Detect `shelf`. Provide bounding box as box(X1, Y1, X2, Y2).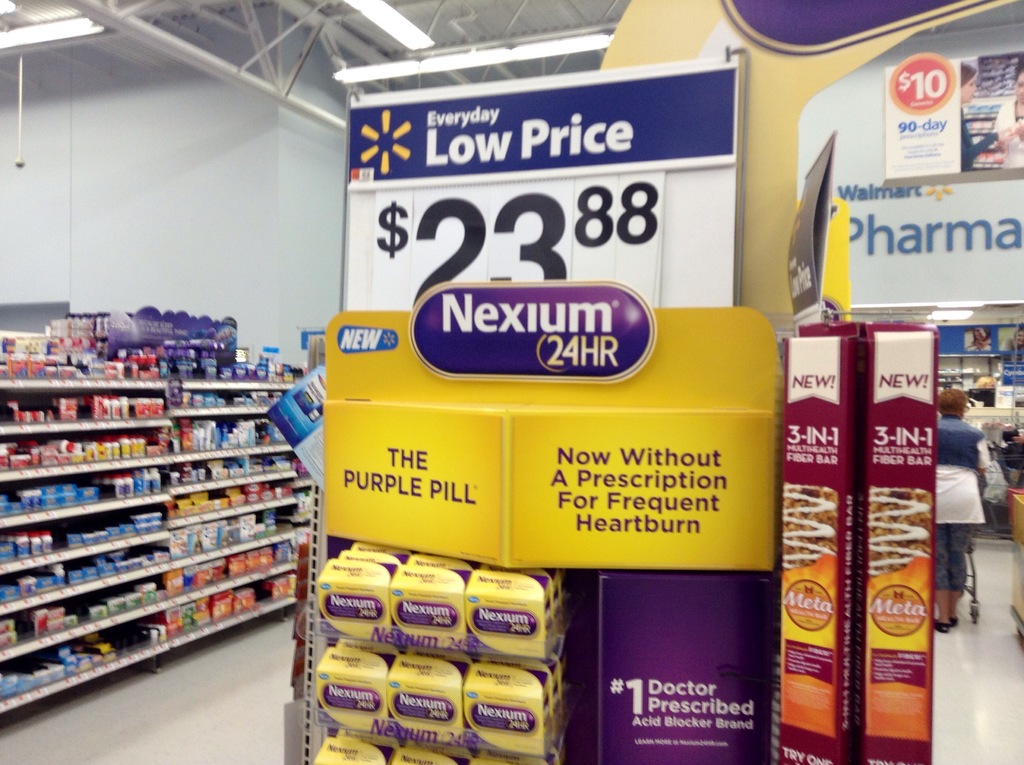
box(934, 355, 960, 378).
